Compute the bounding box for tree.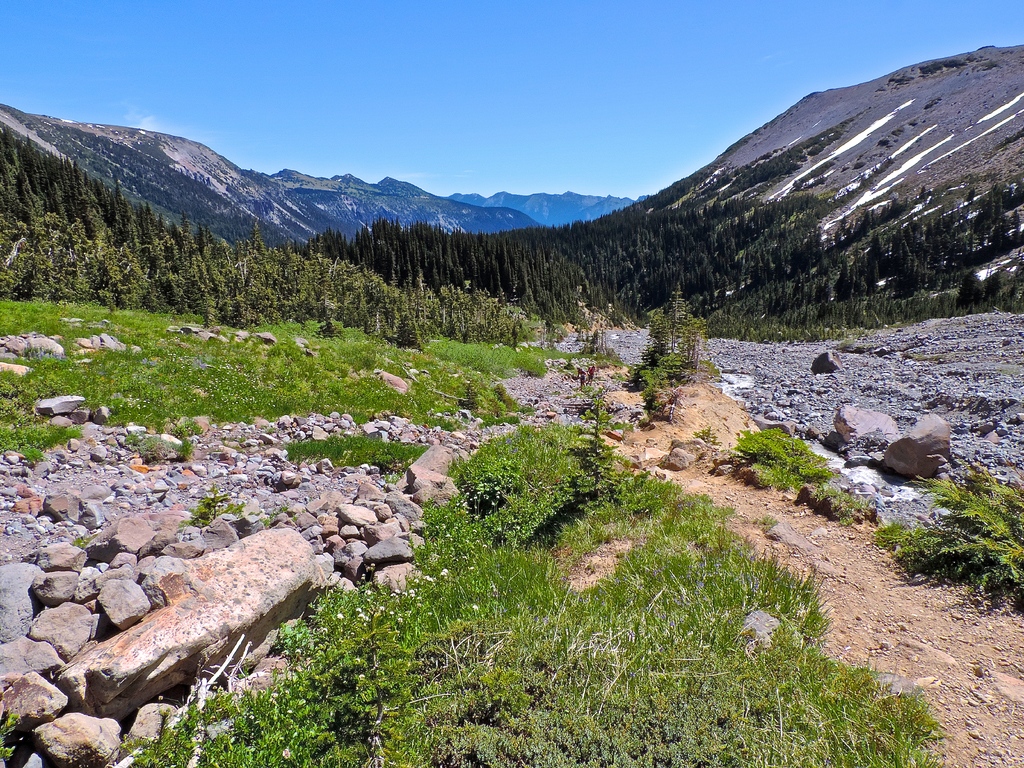
989/269/1000/305.
